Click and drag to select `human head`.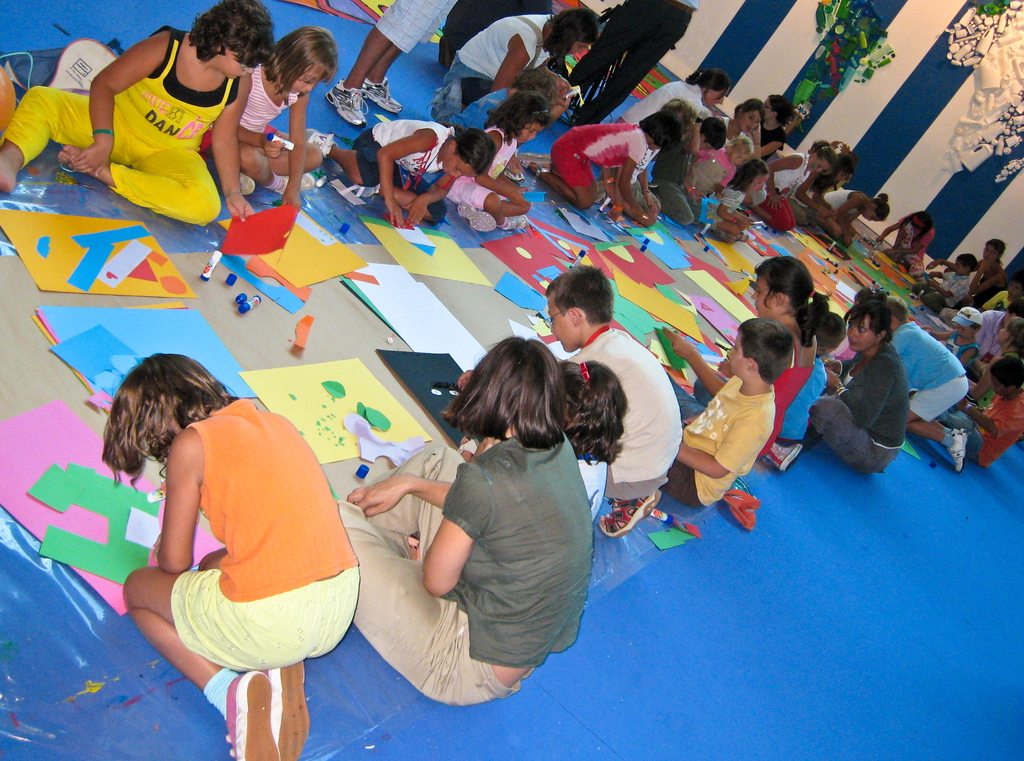
Selection: bbox=(696, 110, 726, 156).
